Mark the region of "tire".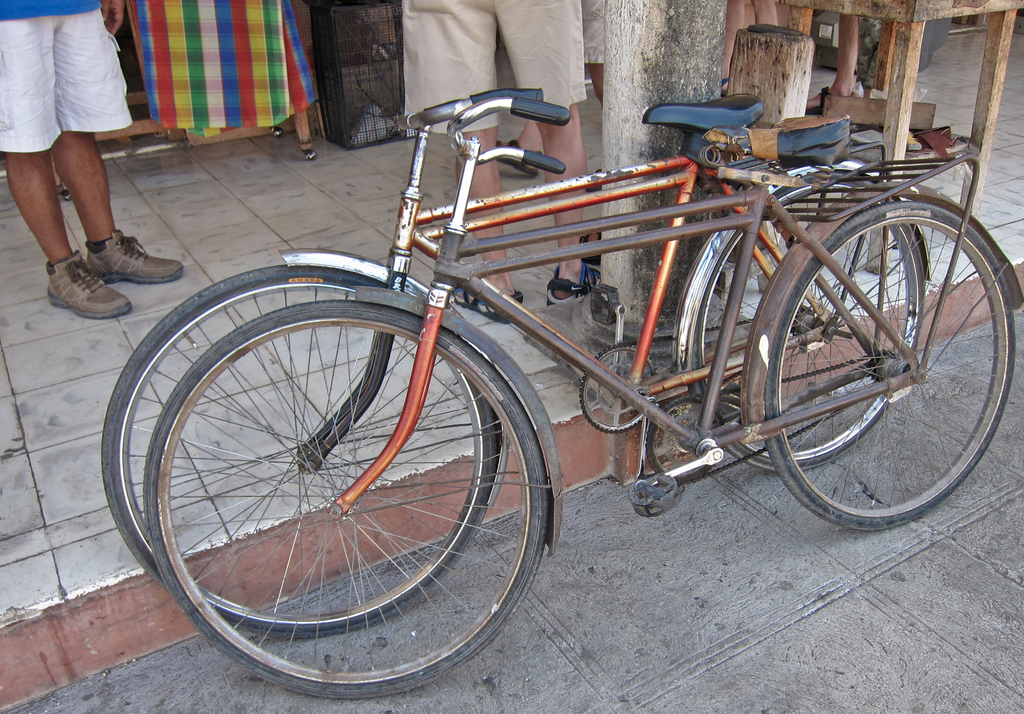
Region: pyautogui.locateOnScreen(97, 256, 502, 641).
